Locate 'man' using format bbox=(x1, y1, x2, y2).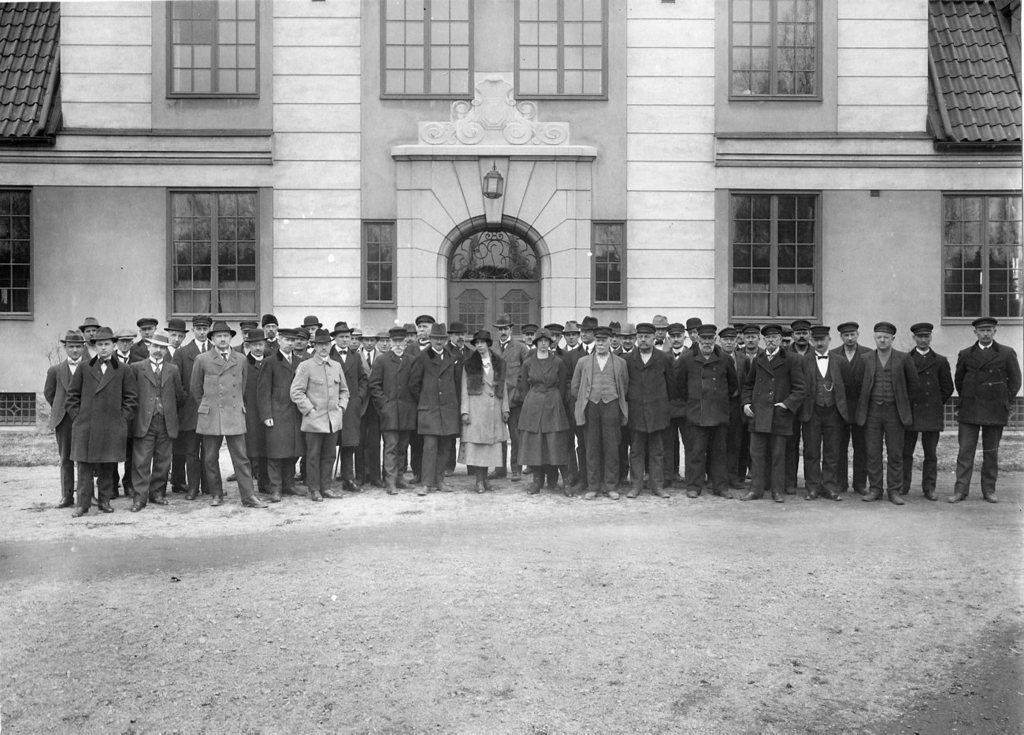
bbox=(354, 327, 385, 489).
